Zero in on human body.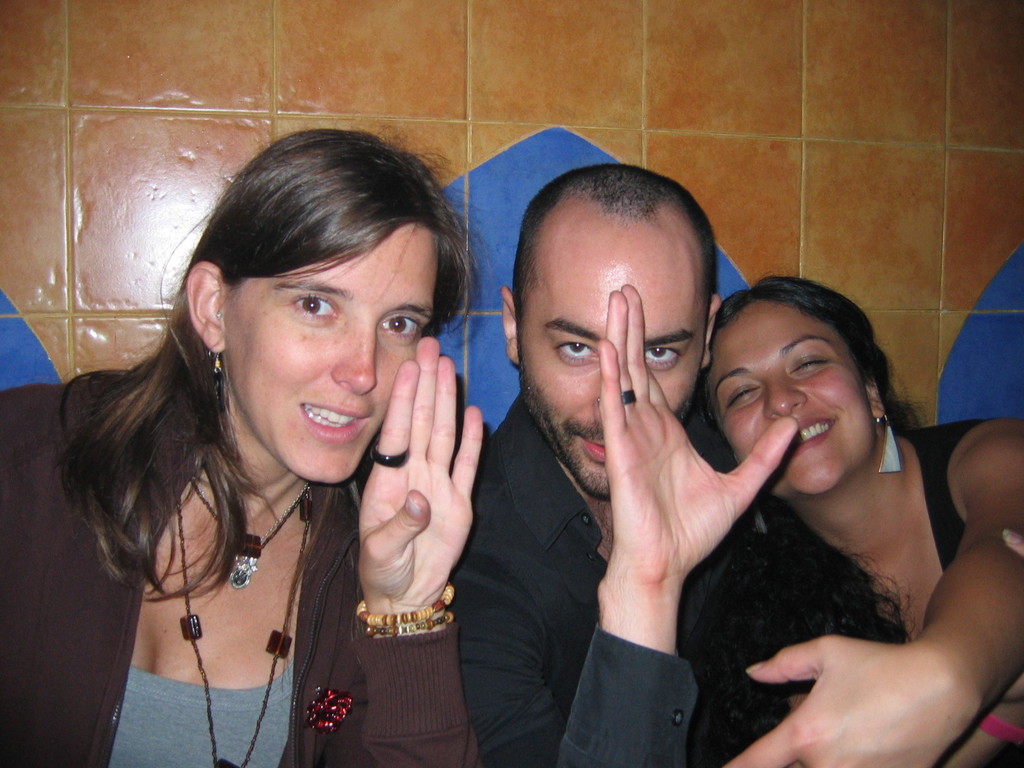
Zeroed in: bbox(447, 285, 1023, 767).
